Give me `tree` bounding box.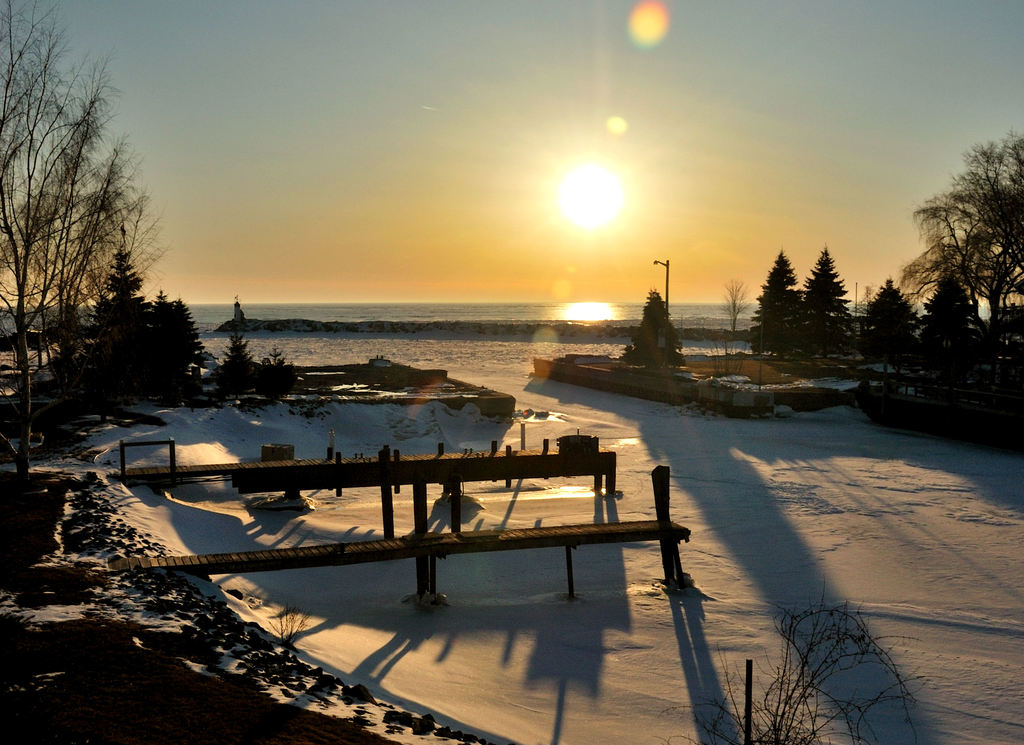
614/284/691/376.
